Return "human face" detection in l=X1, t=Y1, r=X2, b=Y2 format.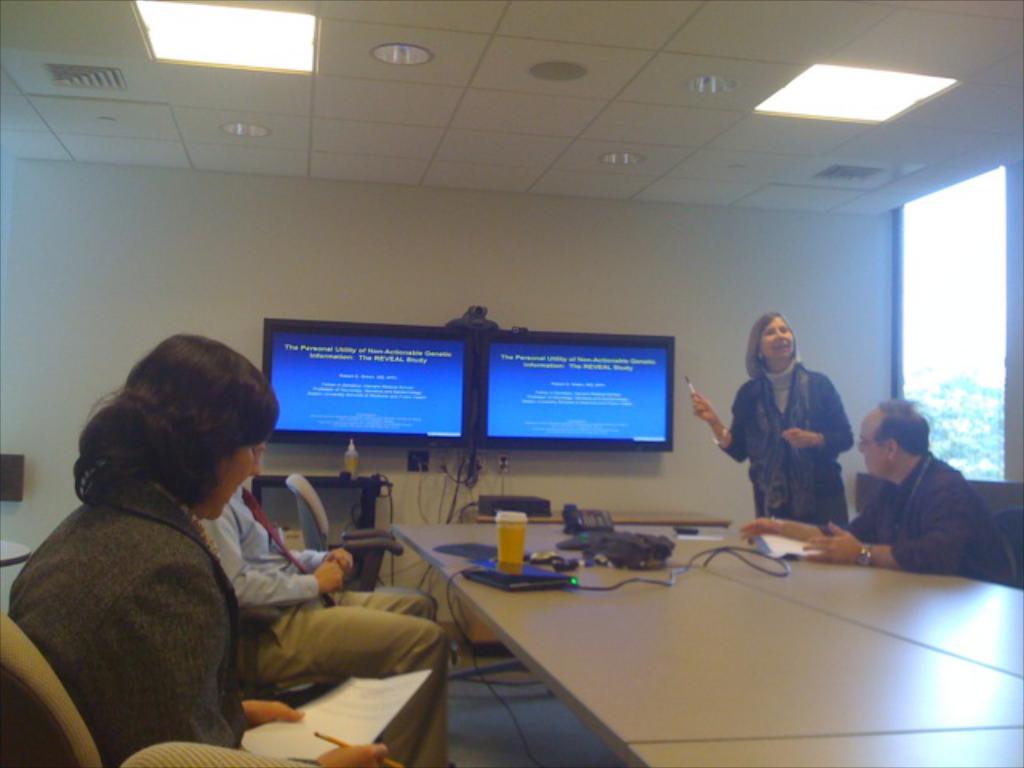
l=853, t=413, r=886, b=472.
